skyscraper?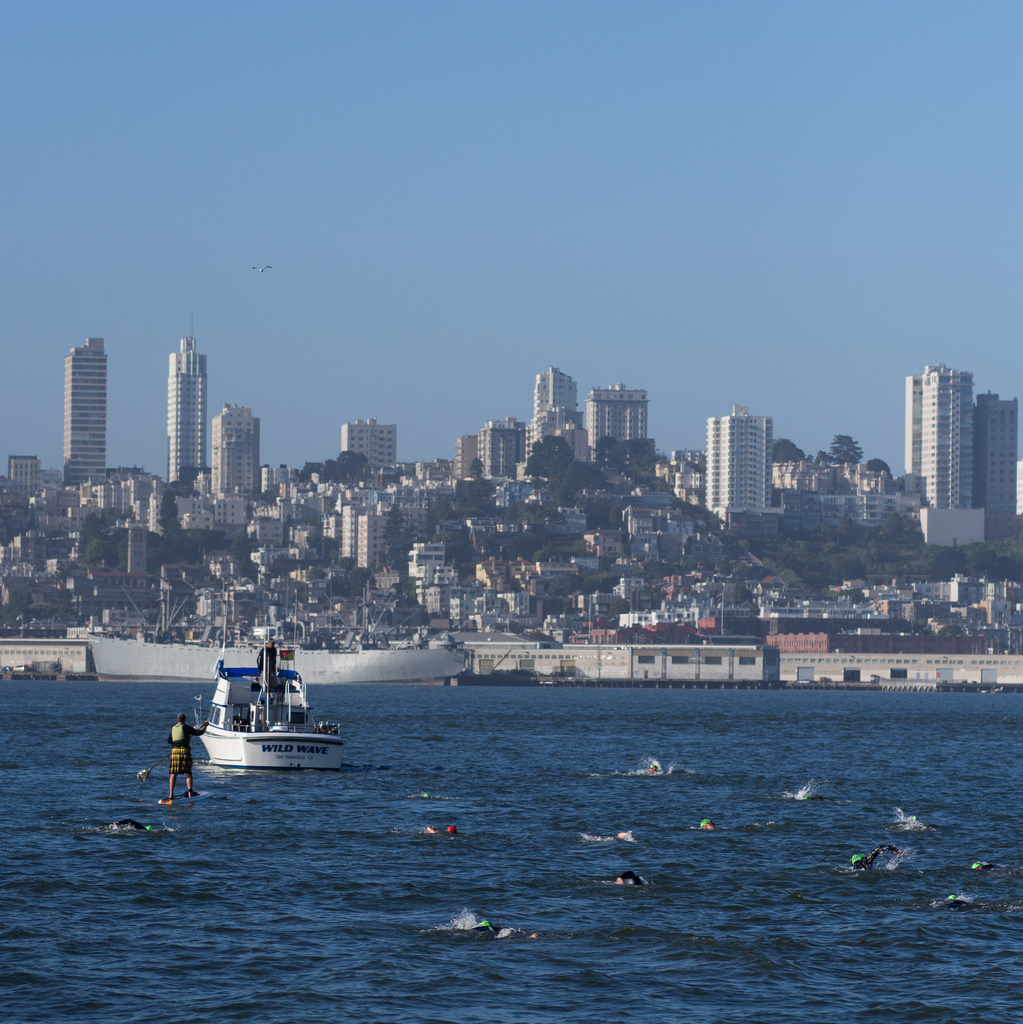
<region>981, 383, 1022, 532</region>
